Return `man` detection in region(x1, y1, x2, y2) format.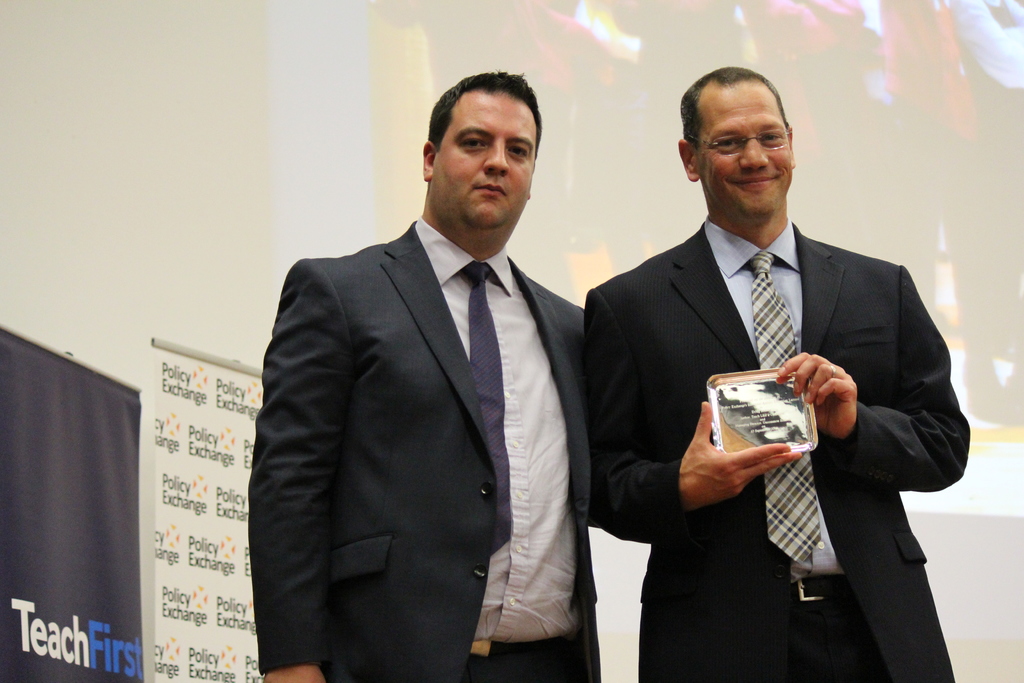
region(577, 73, 971, 682).
